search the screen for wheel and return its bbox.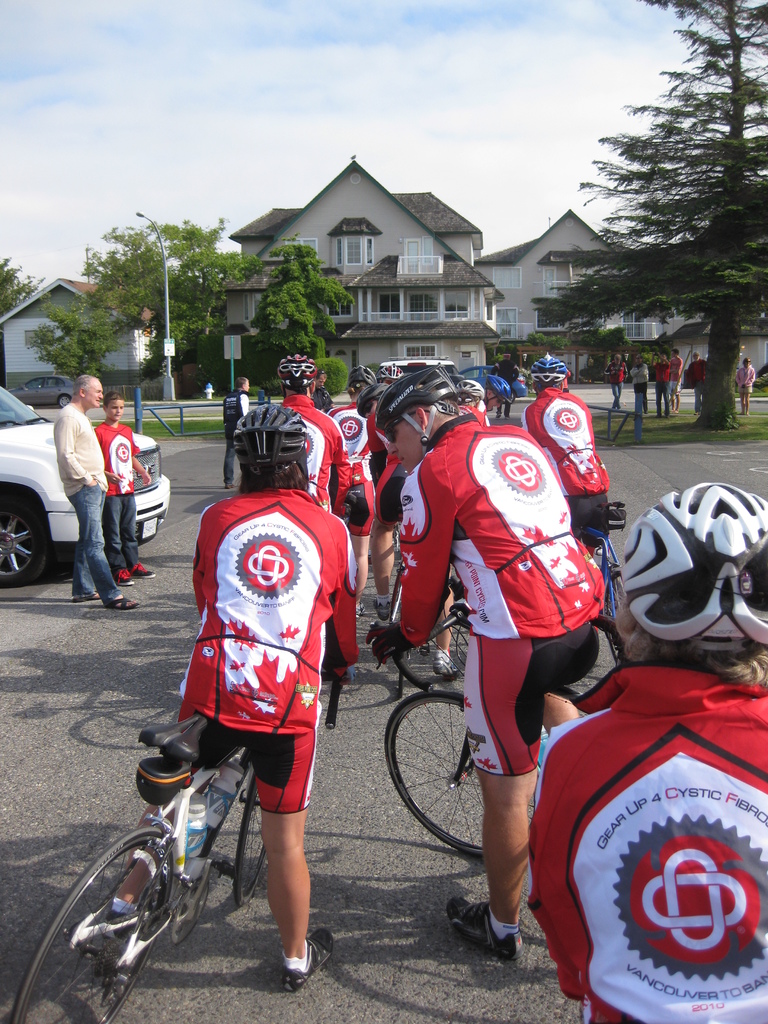
Found: <region>403, 592, 472, 693</region>.
